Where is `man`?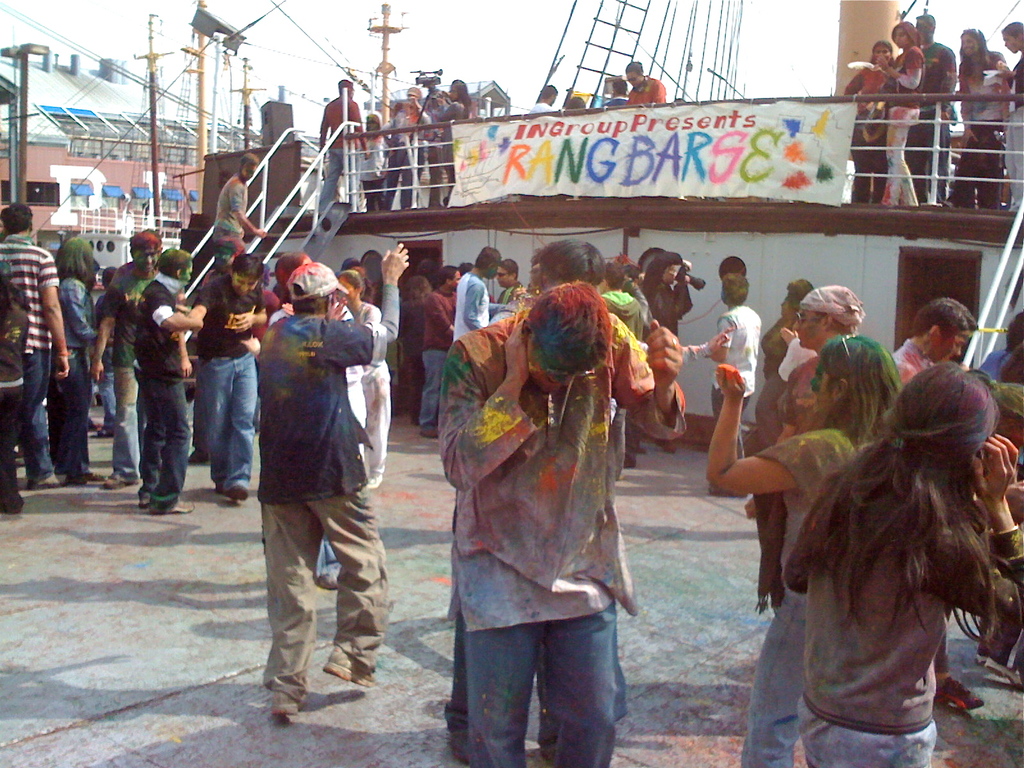
[left=0, top=198, right=79, bottom=496].
